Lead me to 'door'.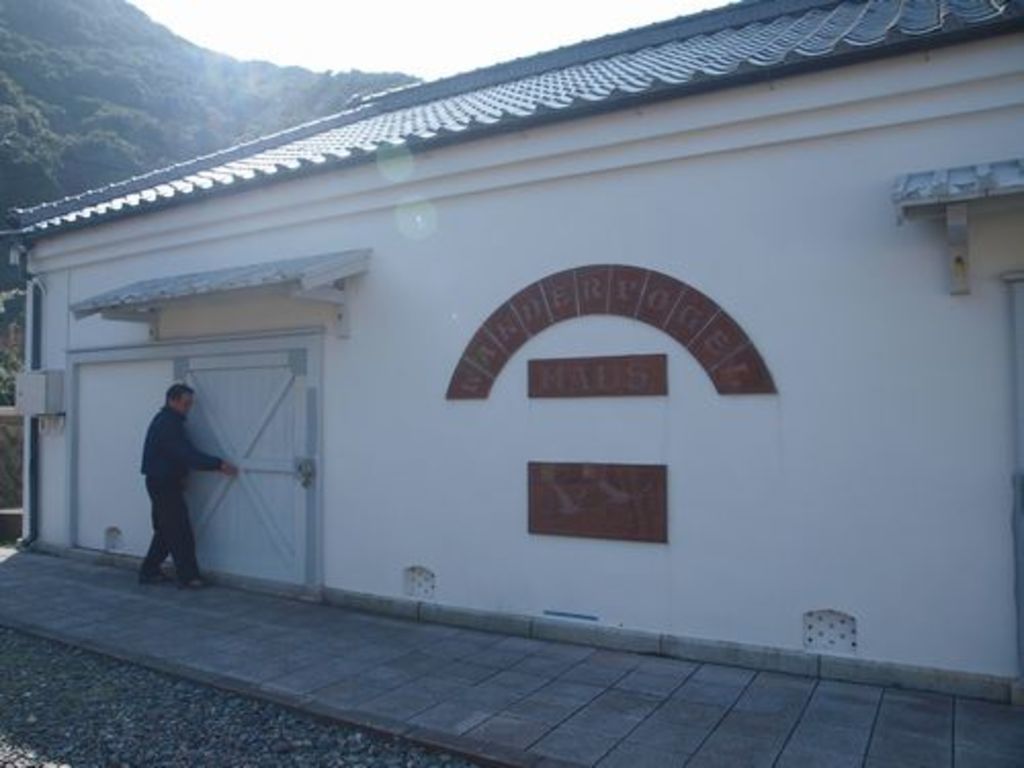
Lead to x1=166, y1=348, x2=322, y2=598.
